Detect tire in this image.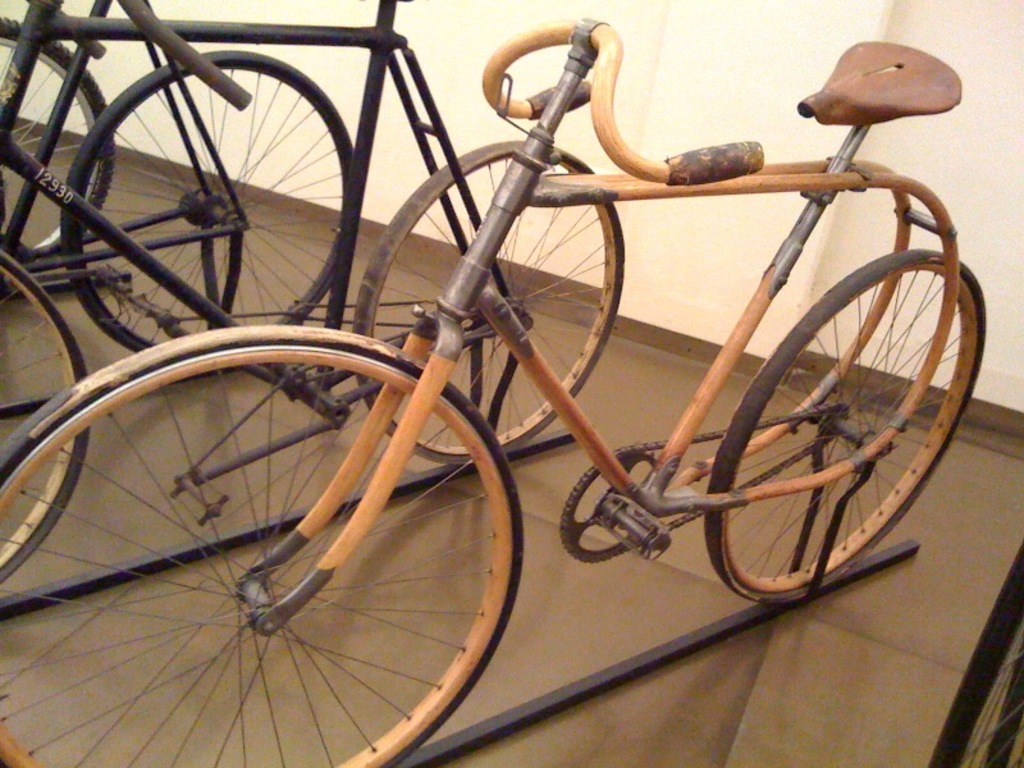
Detection: 0/15/118/275.
